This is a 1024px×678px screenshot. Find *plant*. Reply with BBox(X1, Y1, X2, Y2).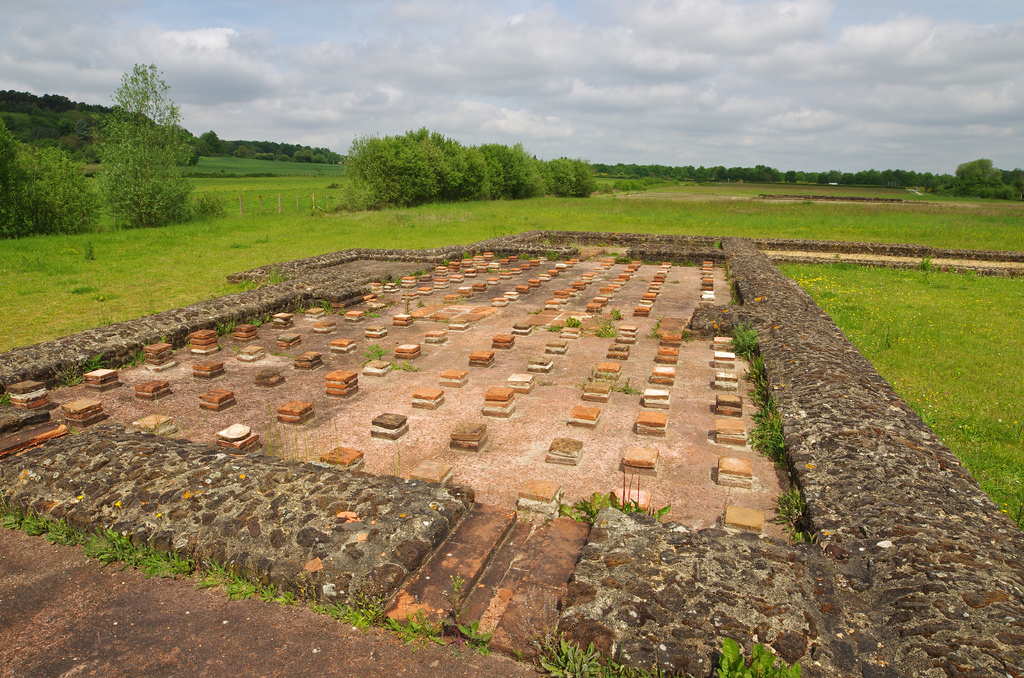
BBox(442, 252, 463, 266).
